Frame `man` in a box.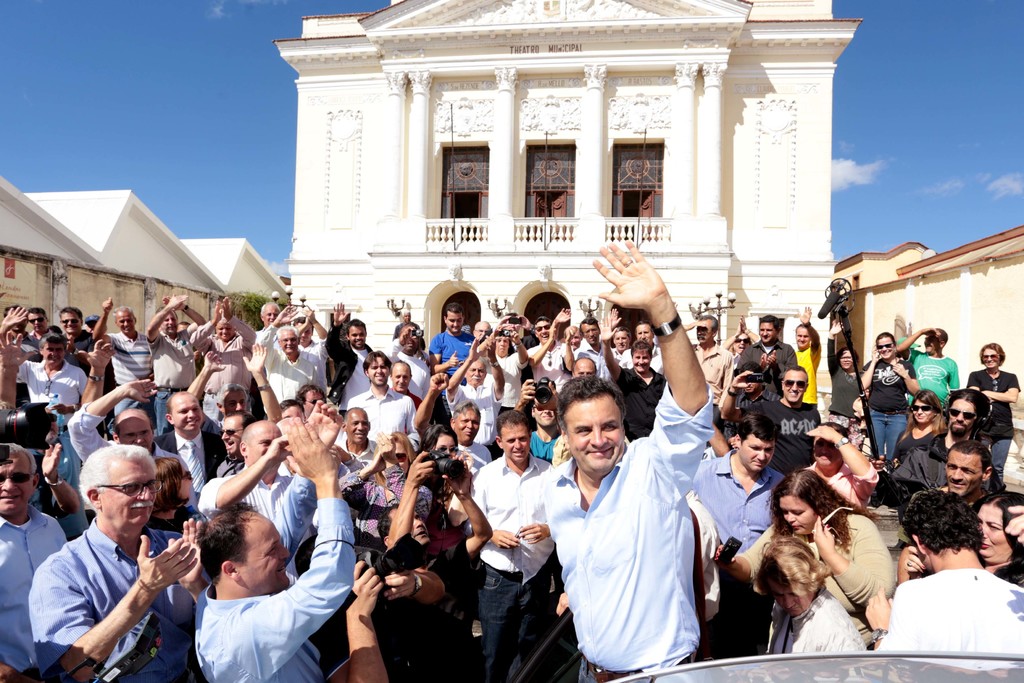
<bbox>609, 329, 628, 358</bbox>.
